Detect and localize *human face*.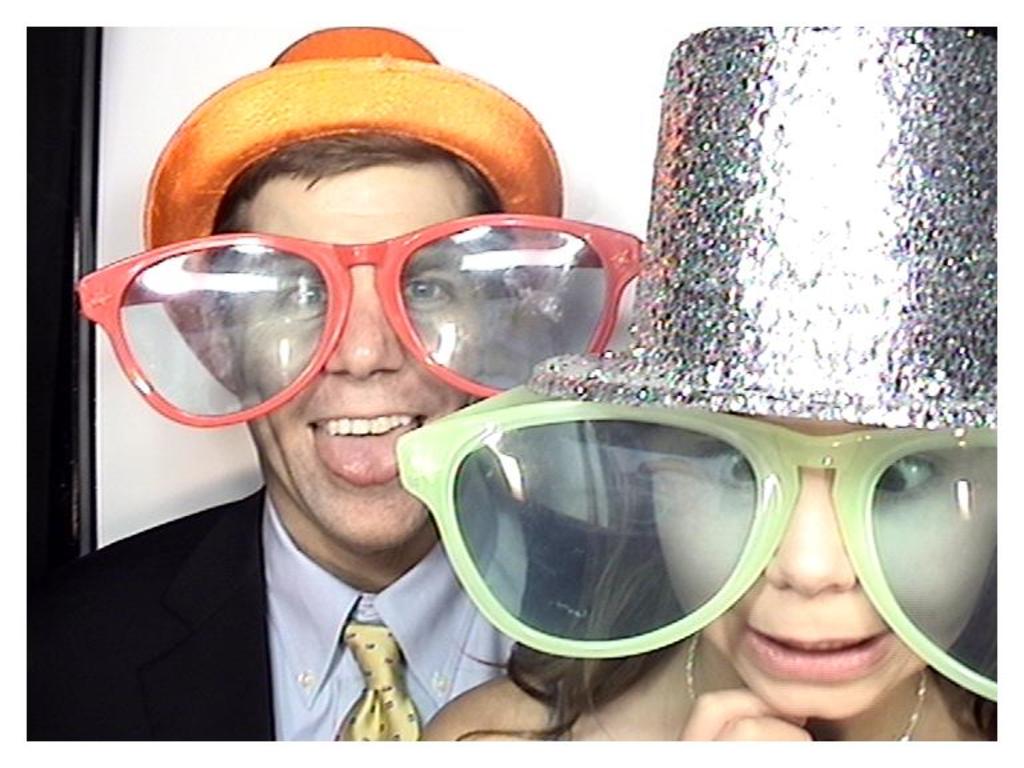
Localized at BBox(235, 148, 481, 543).
